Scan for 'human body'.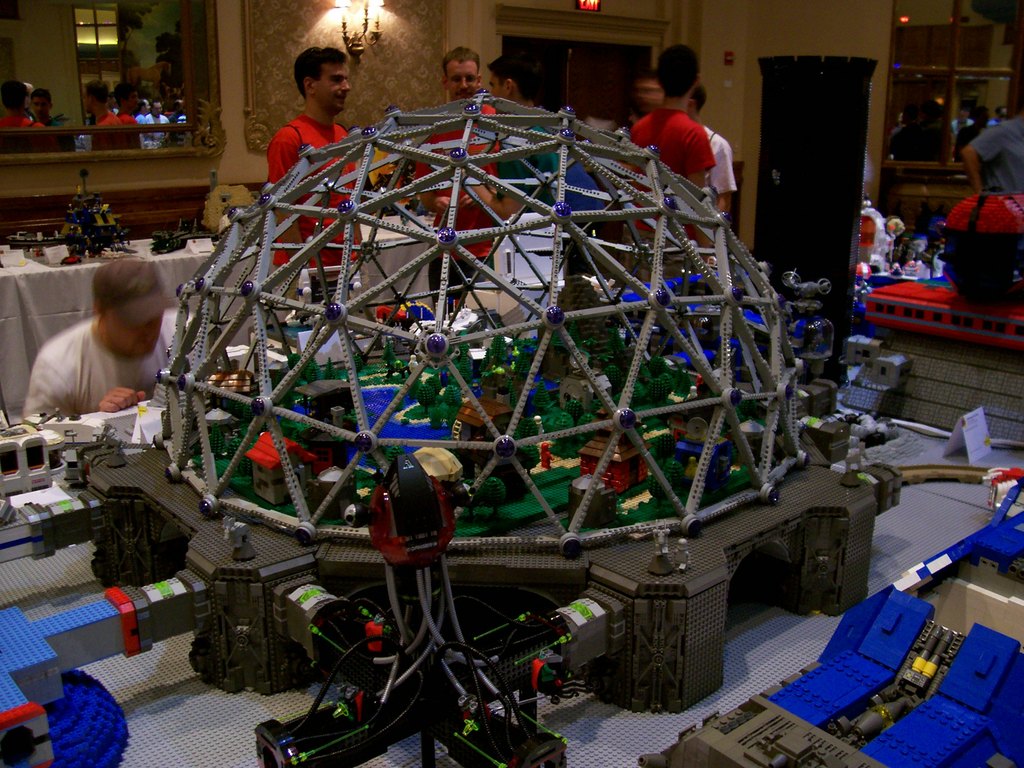
Scan result: crop(0, 116, 63, 159).
